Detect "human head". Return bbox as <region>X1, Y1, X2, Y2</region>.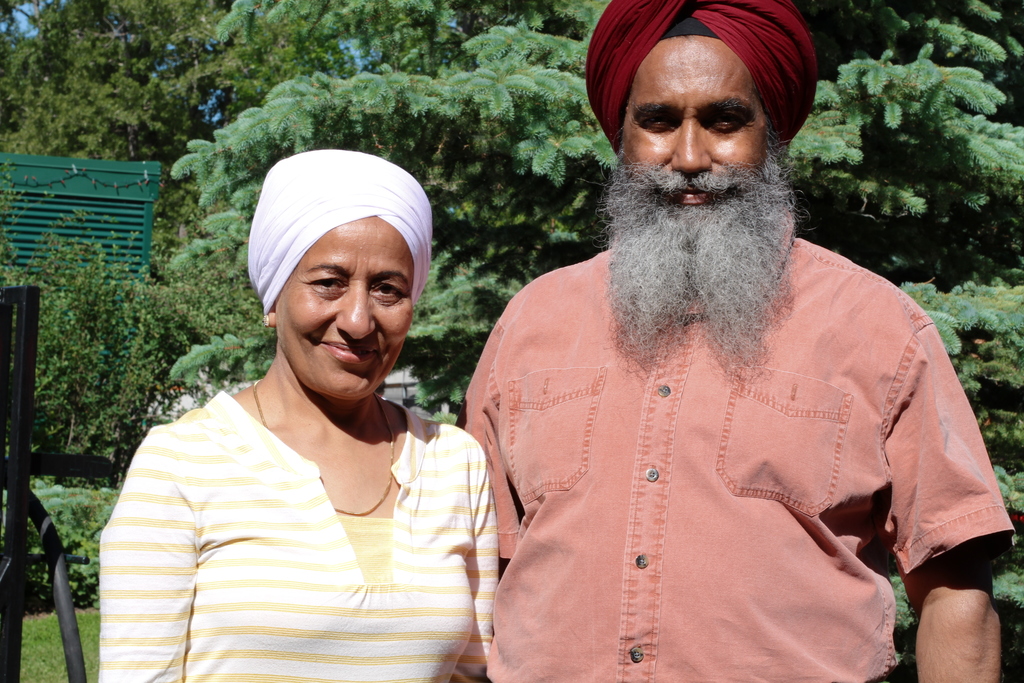
<region>225, 147, 433, 363</region>.
